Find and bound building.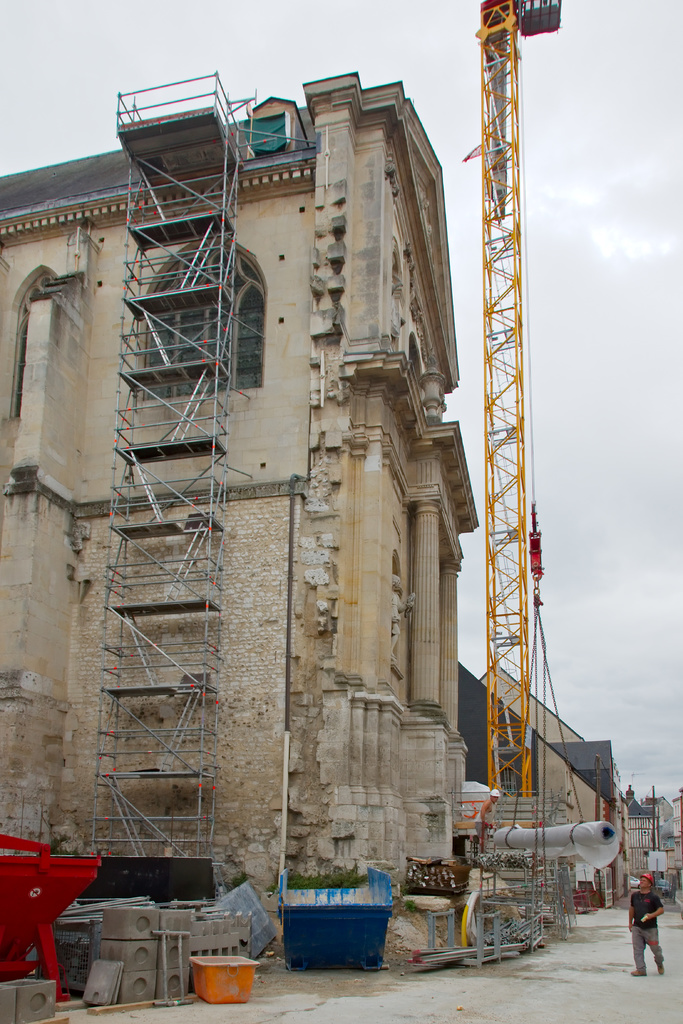
Bound: crop(0, 77, 477, 954).
